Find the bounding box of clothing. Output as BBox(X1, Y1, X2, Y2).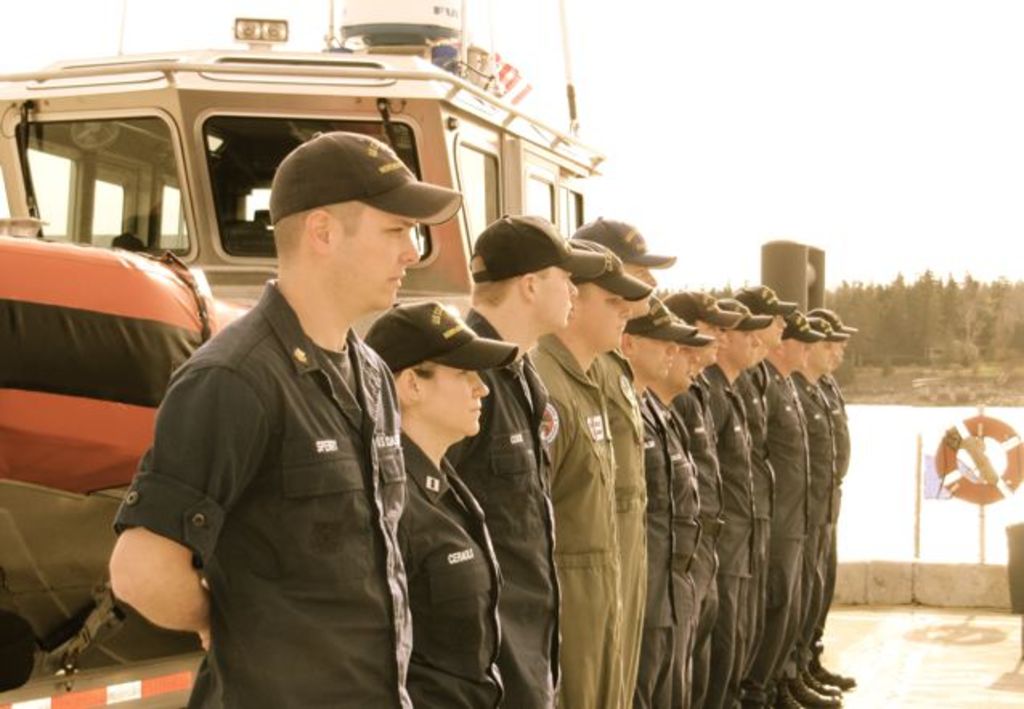
BBox(562, 215, 673, 707).
